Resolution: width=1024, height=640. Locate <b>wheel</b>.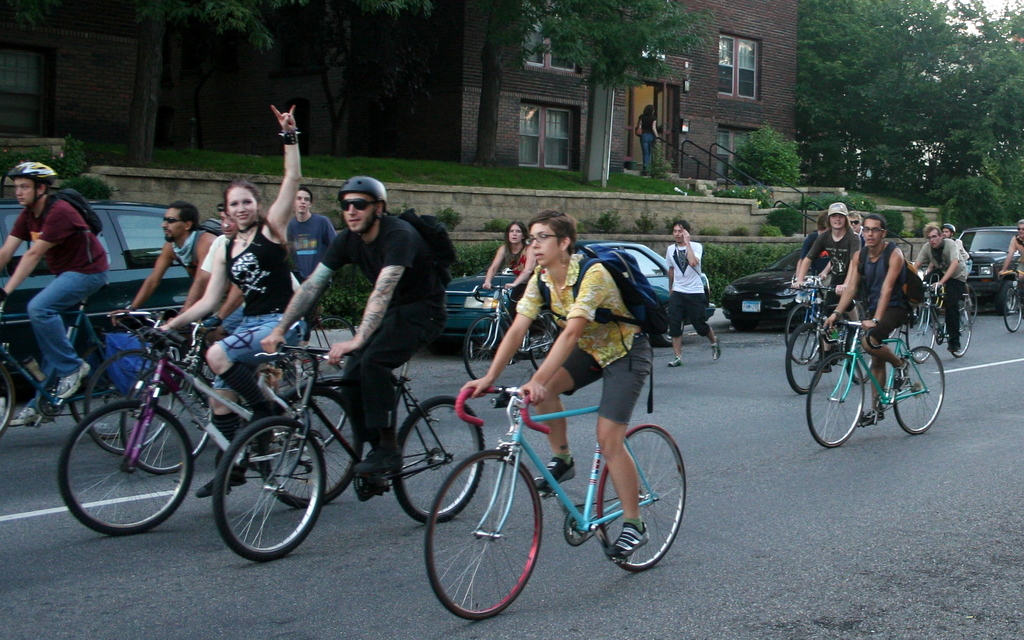
120:359:209:474.
